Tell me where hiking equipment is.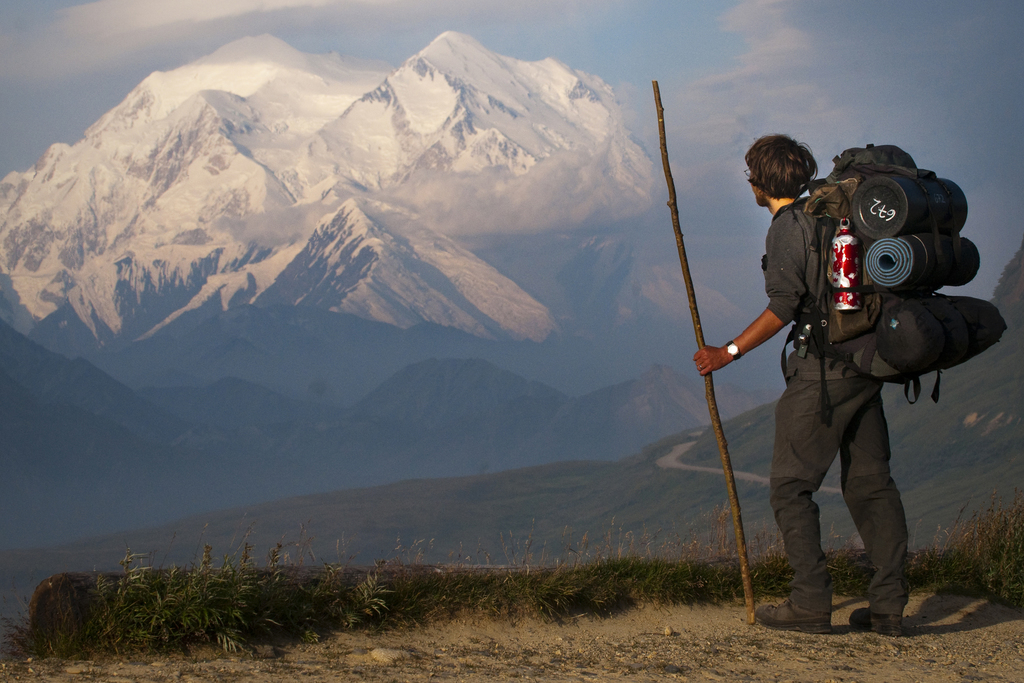
hiking equipment is at {"x1": 762, "y1": 143, "x2": 1005, "y2": 426}.
